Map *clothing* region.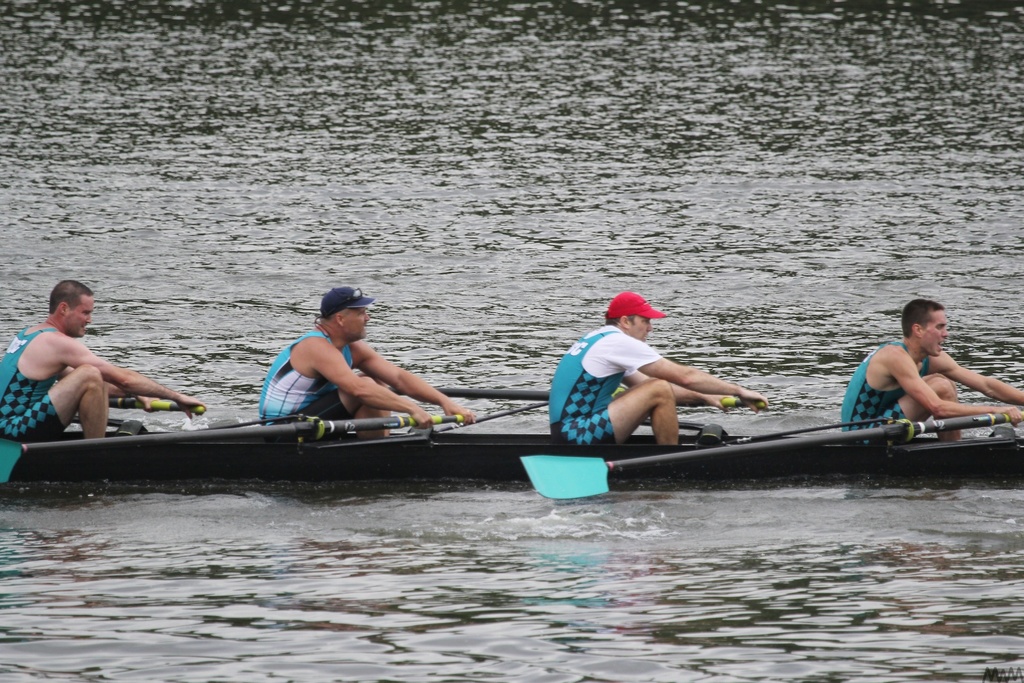
Mapped to (x1=260, y1=324, x2=359, y2=422).
